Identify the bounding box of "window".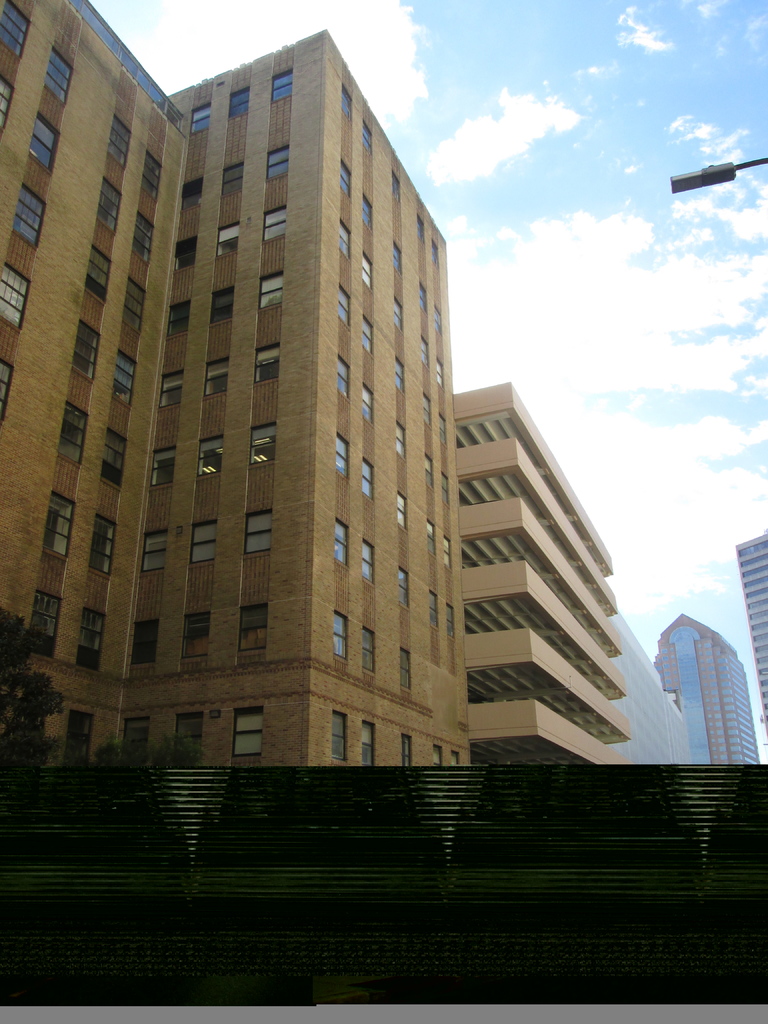
[336, 84, 352, 118].
